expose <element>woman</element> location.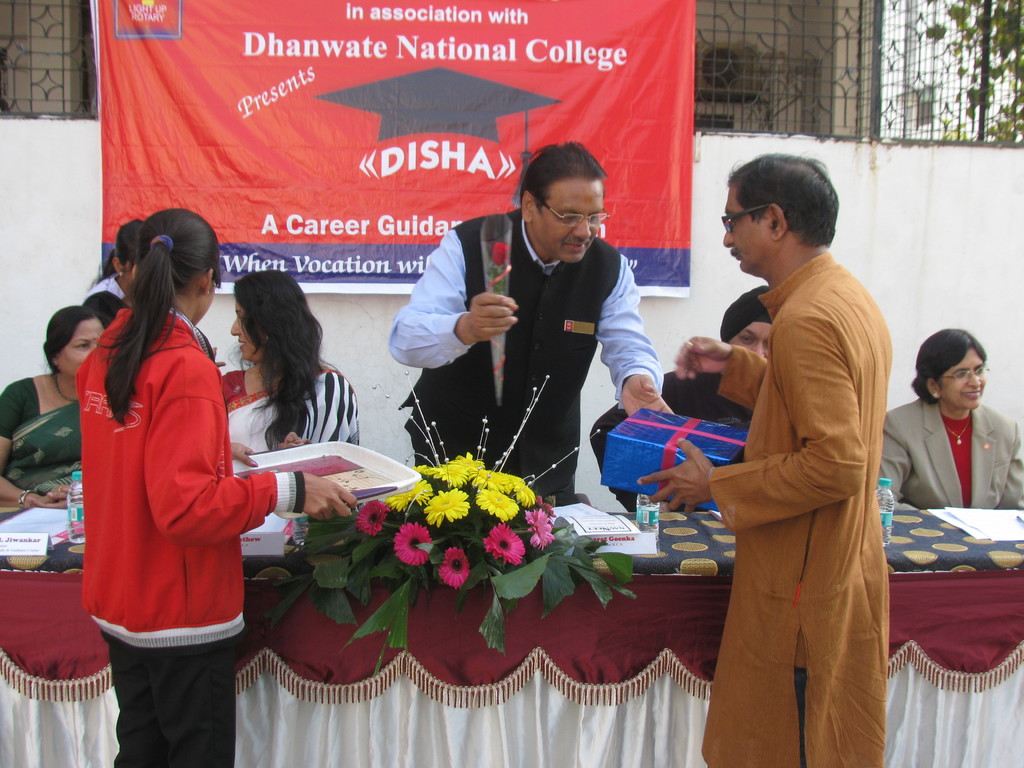
Exposed at detection(0, 296, 115, 522).
